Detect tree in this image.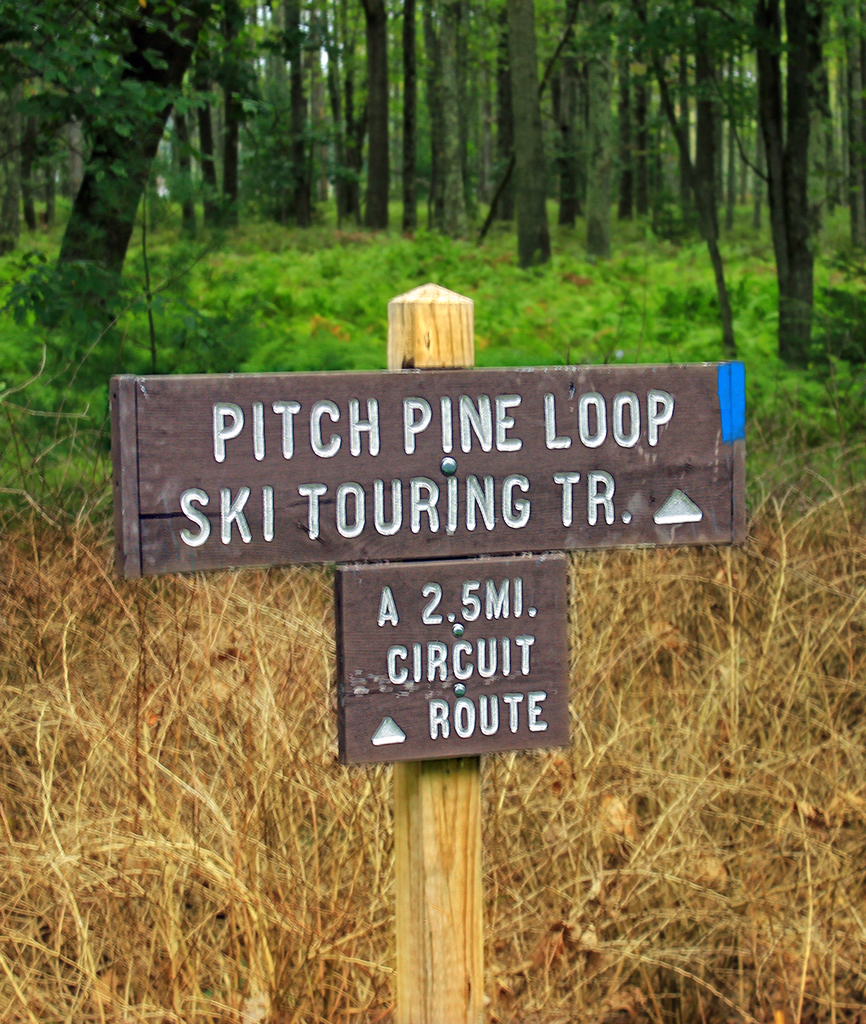
Detection: Rect(435, 0, 510, 250).
